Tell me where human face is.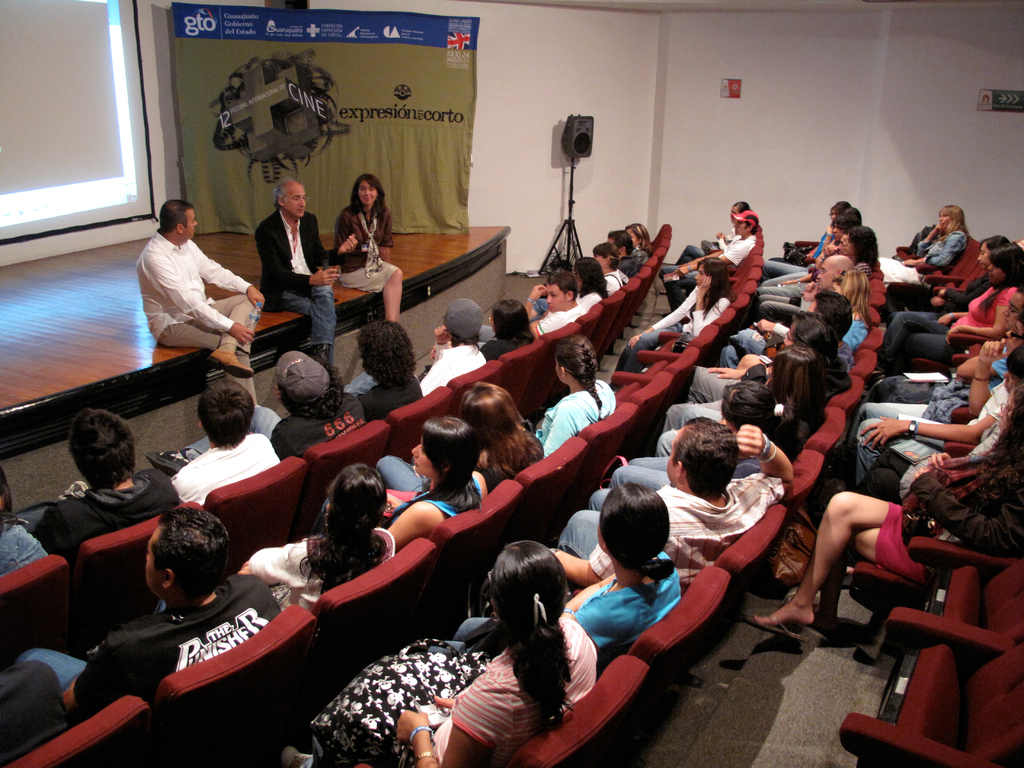
human face is at <bbox>1002, 368, 1021, 389</bbox>.
